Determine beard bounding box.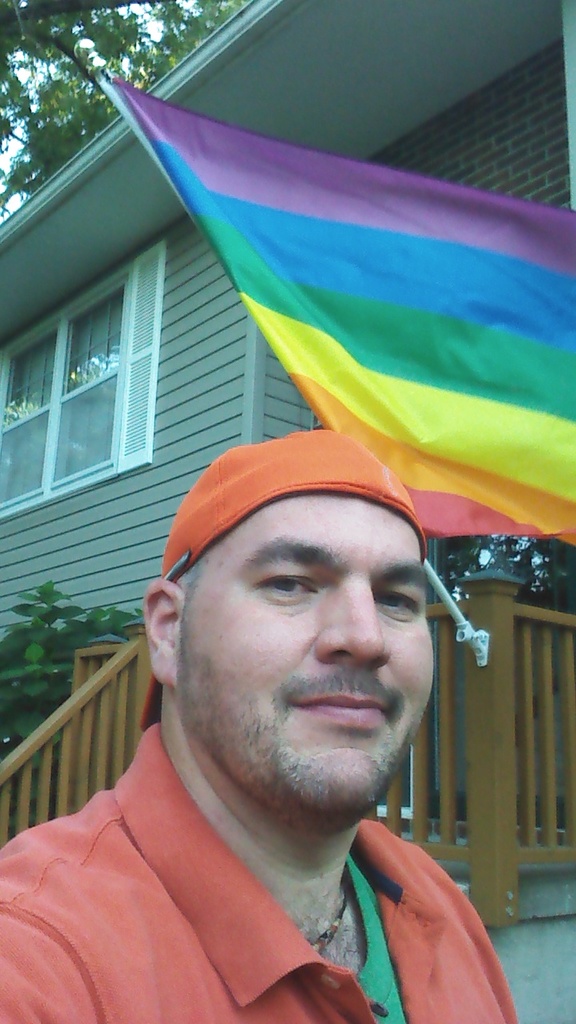
Determined: BBox(178, 650, 428, 829).
